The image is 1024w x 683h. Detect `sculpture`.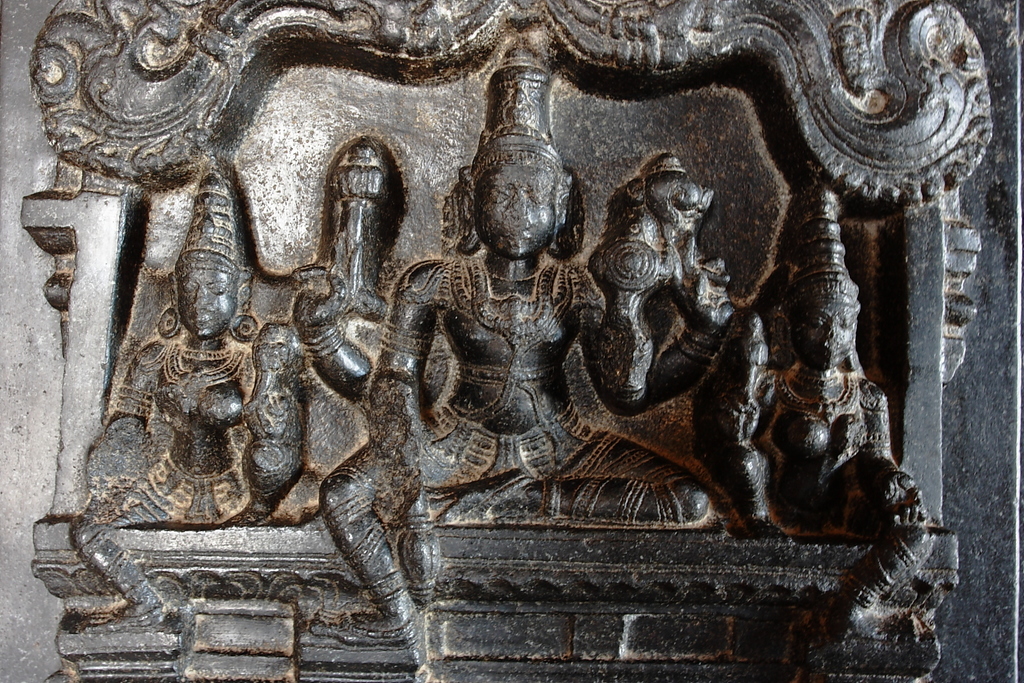
Detection: (56,151,376,636).
